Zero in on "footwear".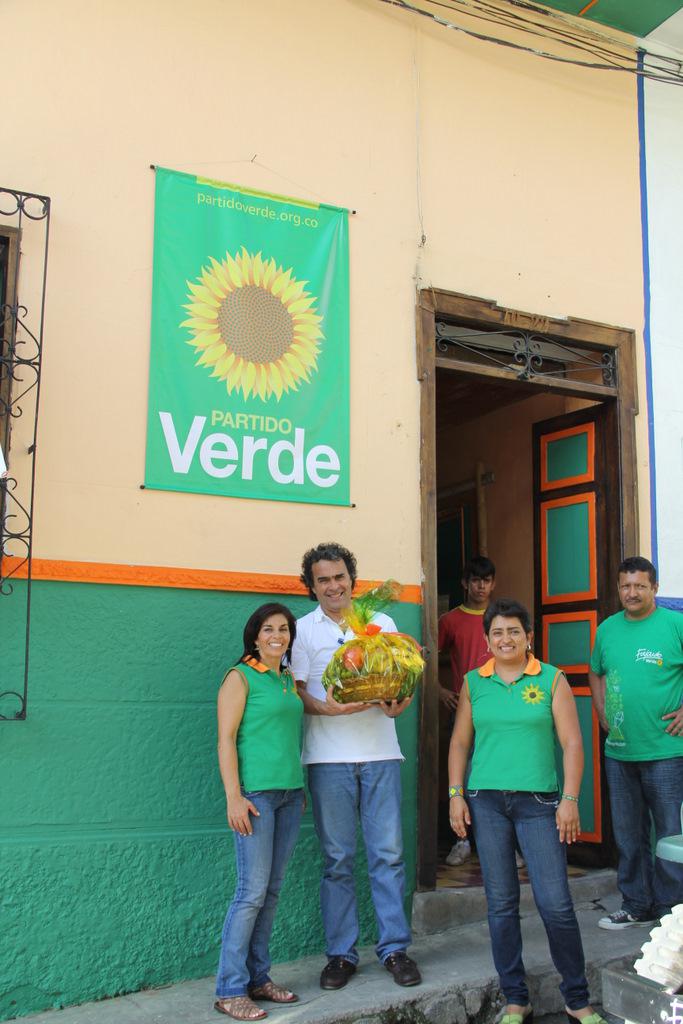
Zeroed in: pyautogui.locateOnScreen(568, 1015, 607, 1023).
